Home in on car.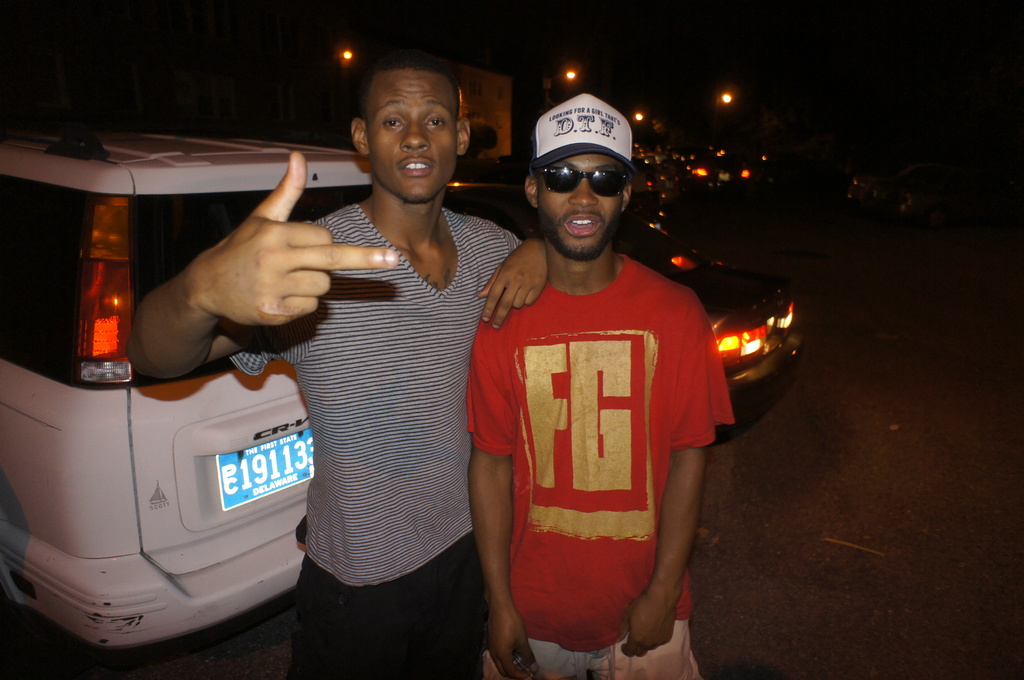
Homed in at l=0, t=122, r=376, b=674.
